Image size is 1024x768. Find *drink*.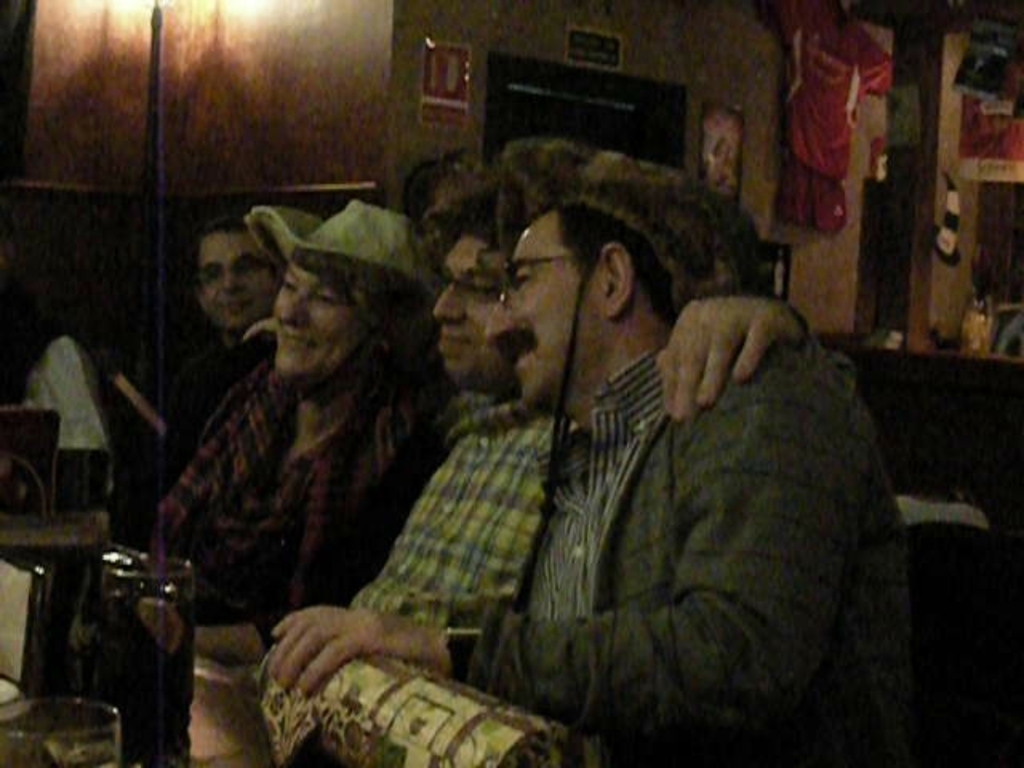
rect(98, 579, 190, 766).
